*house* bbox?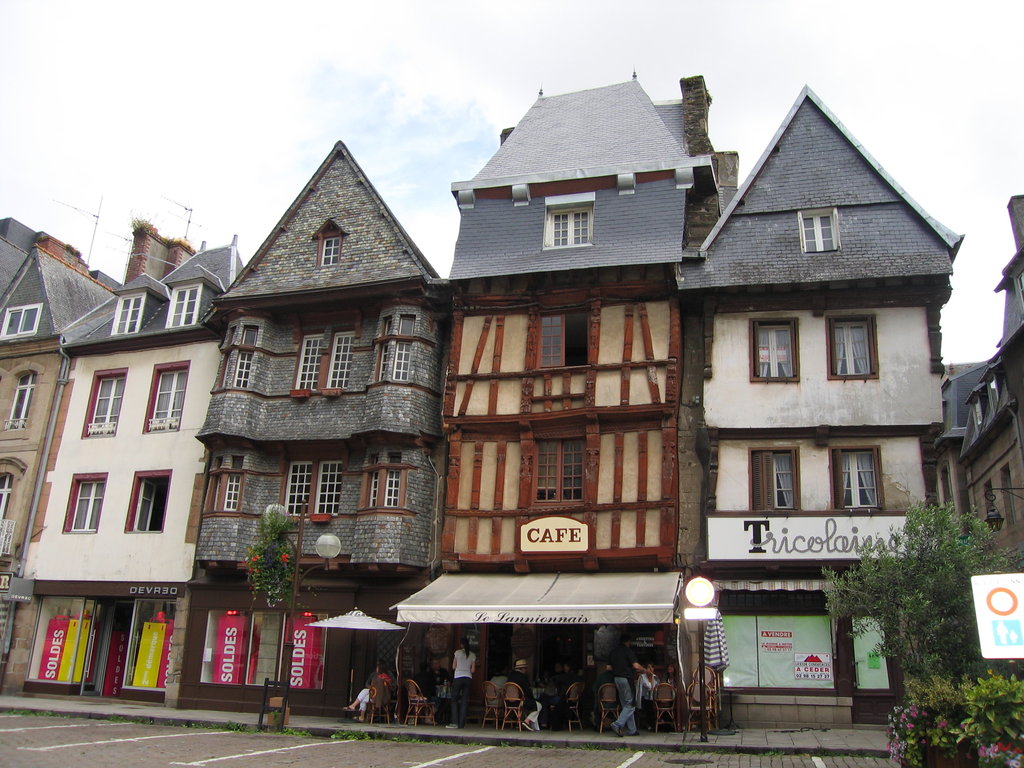
bbox=(692, 86, 948, 740)
